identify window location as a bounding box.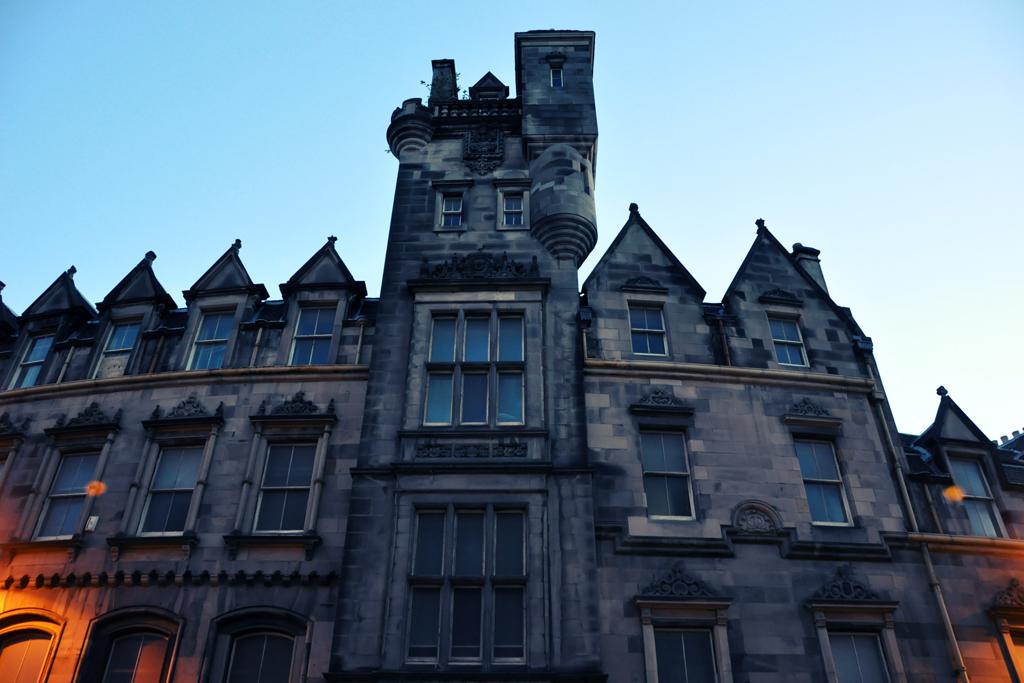
box(413, 283, 545, 435).
